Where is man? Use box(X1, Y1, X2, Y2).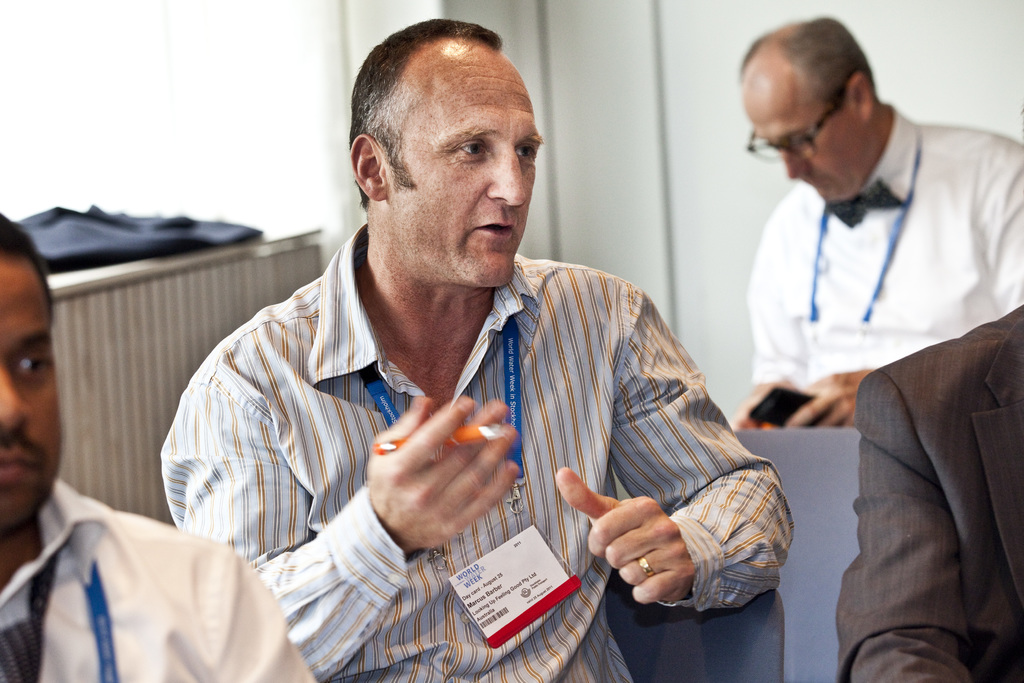
box(163, 15, 794, 682).
